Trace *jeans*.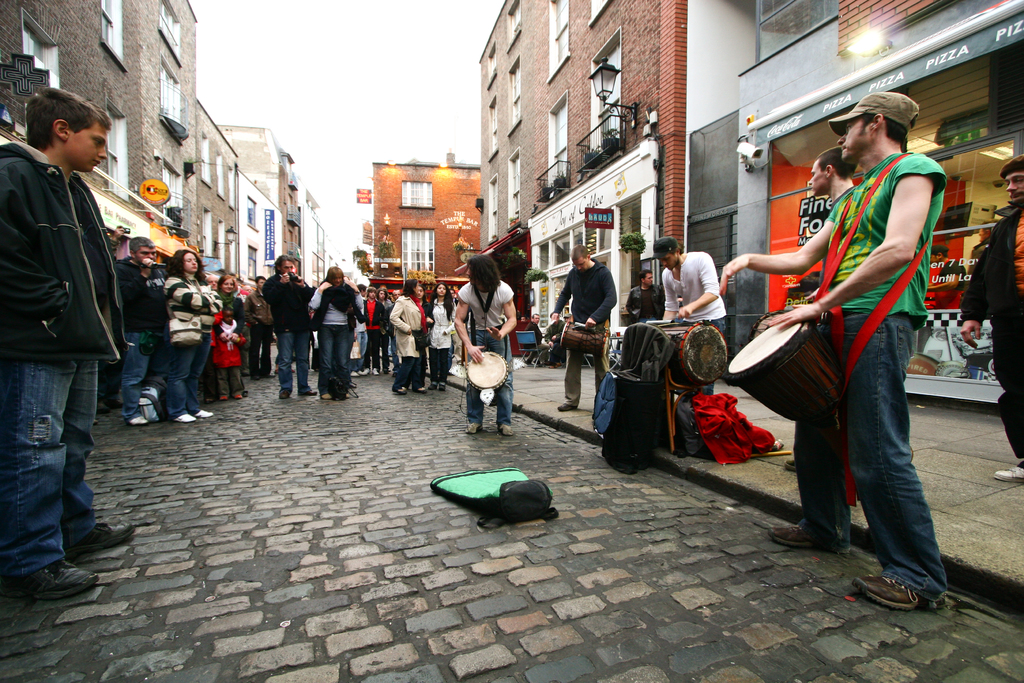
Traced to region(795, 307, 950, 601).
